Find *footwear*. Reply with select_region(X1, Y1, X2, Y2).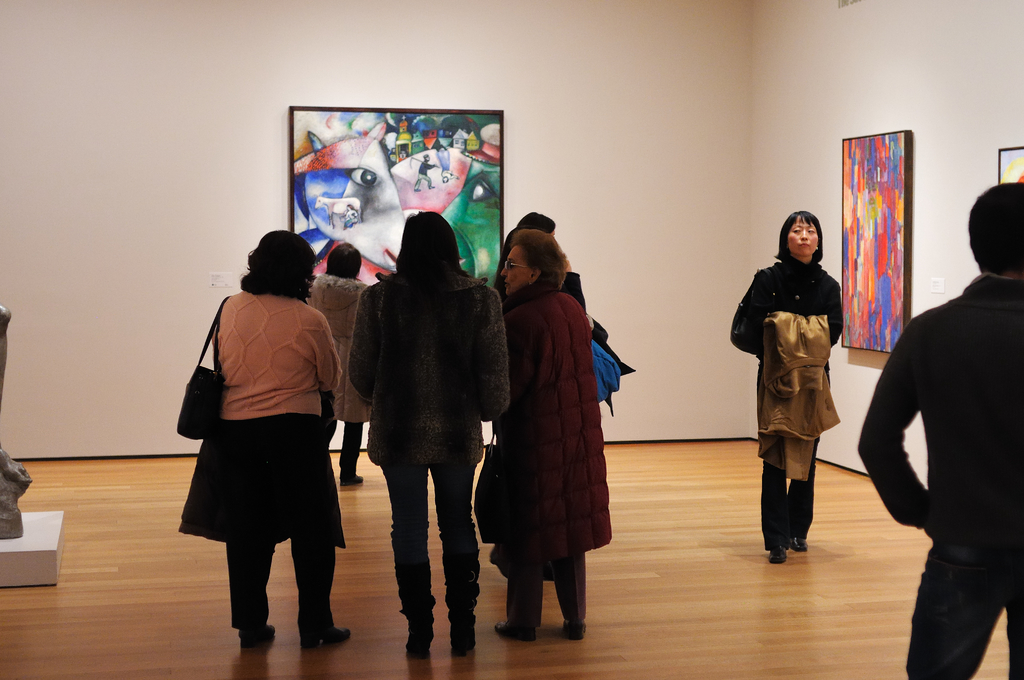
select_region(237, 615, 276, 652).
